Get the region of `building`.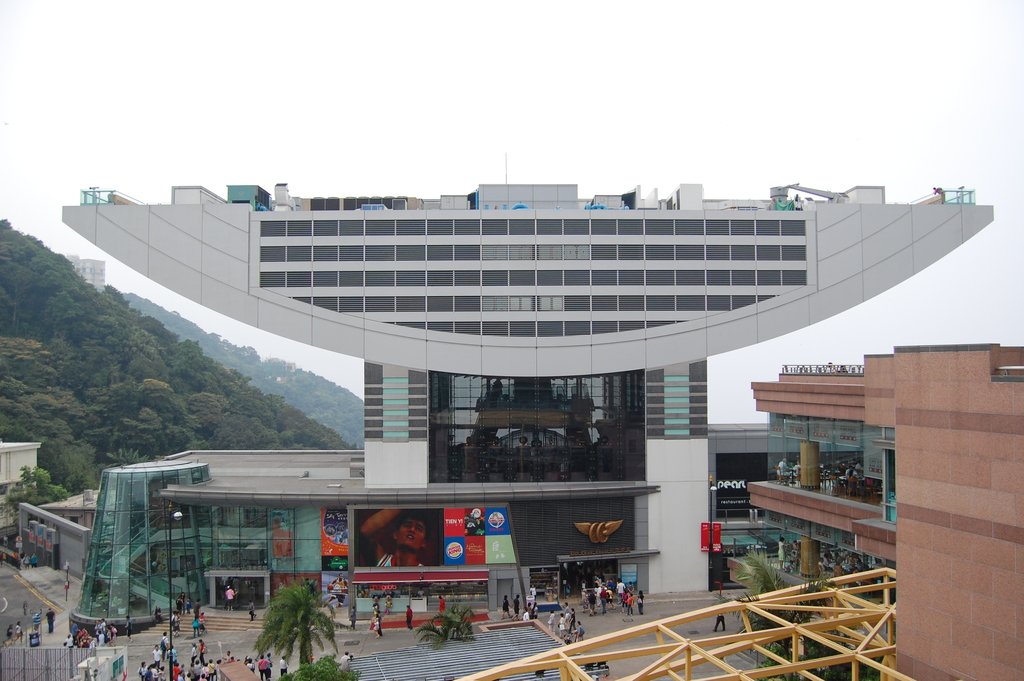
{"left": 747, "top": 343, "right": 1023, "bottom": 680}.
